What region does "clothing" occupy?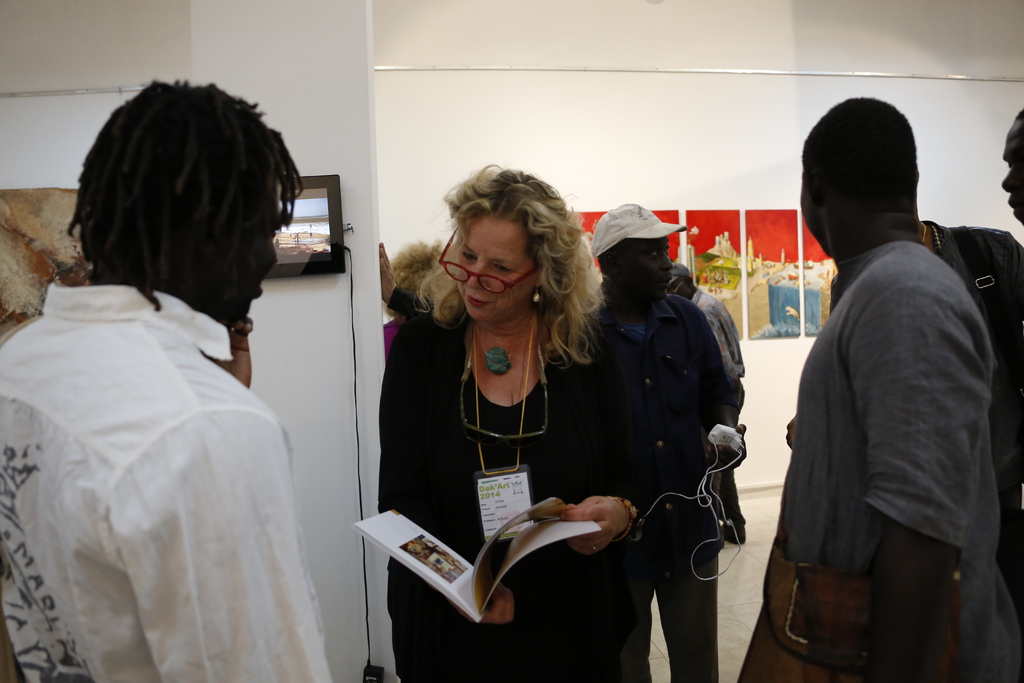
10,249,339,679.
